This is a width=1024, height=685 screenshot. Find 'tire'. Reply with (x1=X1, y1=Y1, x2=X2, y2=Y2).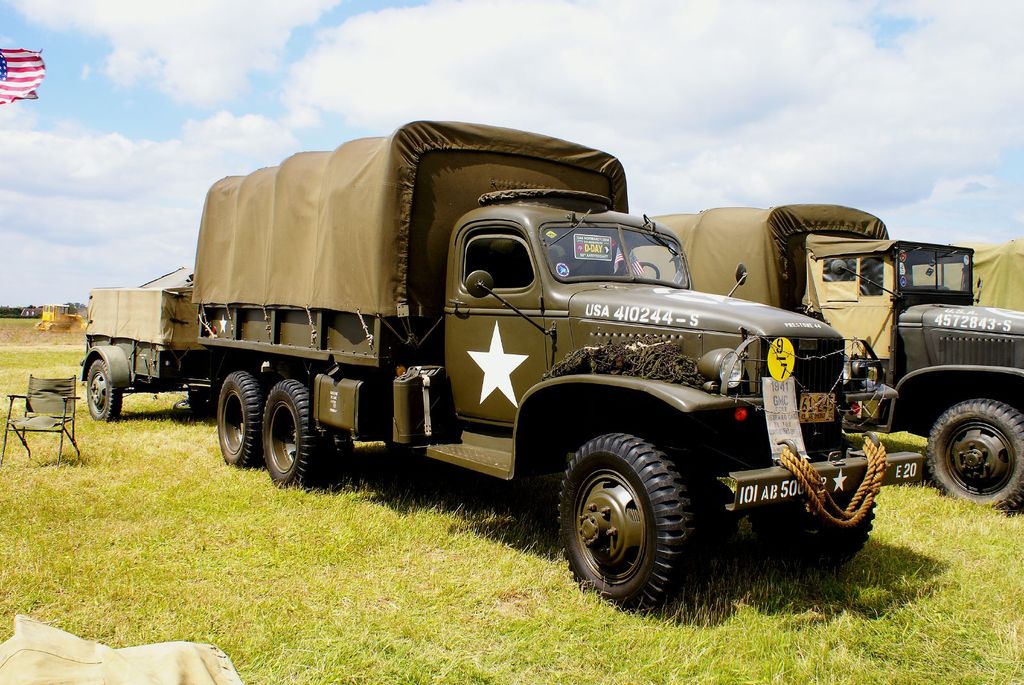
(x1=940, y1=407, x2=1016, y2=510).
